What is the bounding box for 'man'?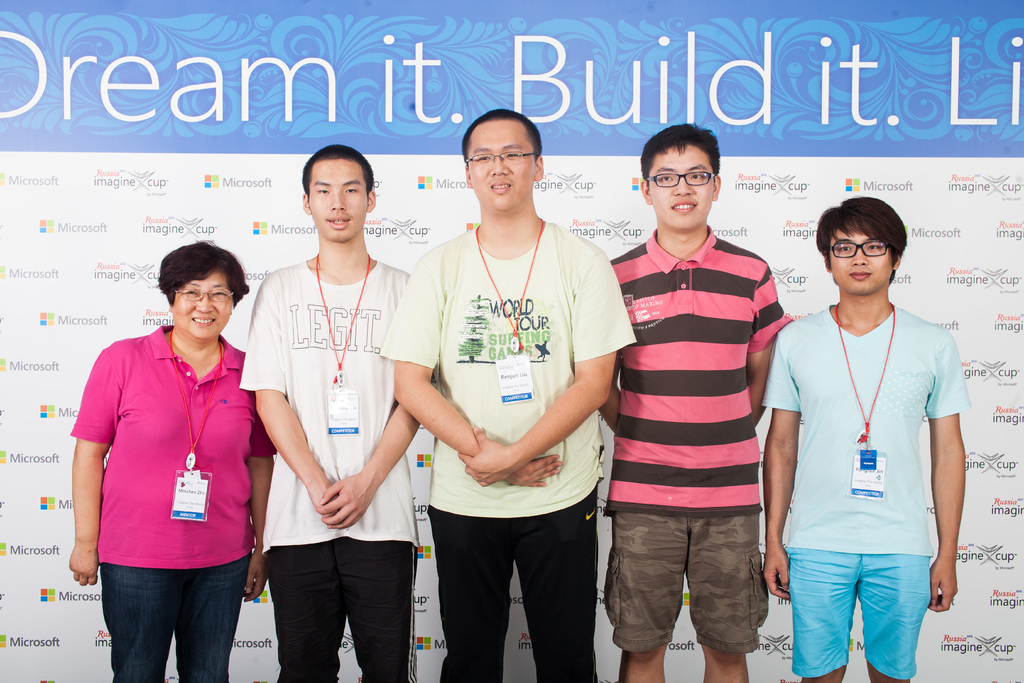
region(378, 108, 637, 682).
